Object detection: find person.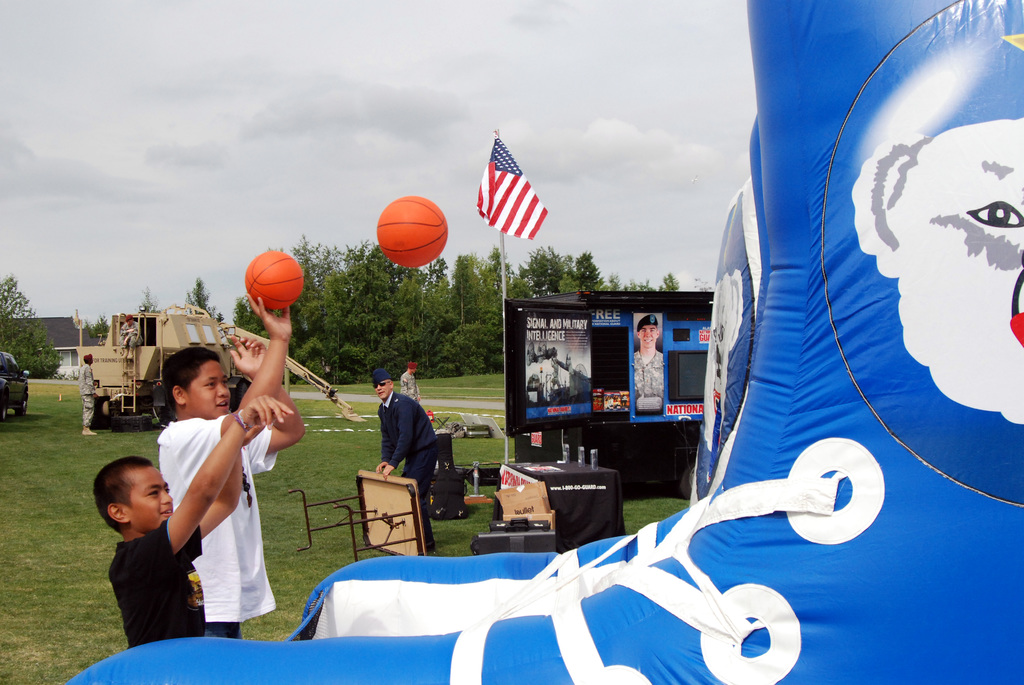
x1=629, y1=313, x2=665, y2=411.
